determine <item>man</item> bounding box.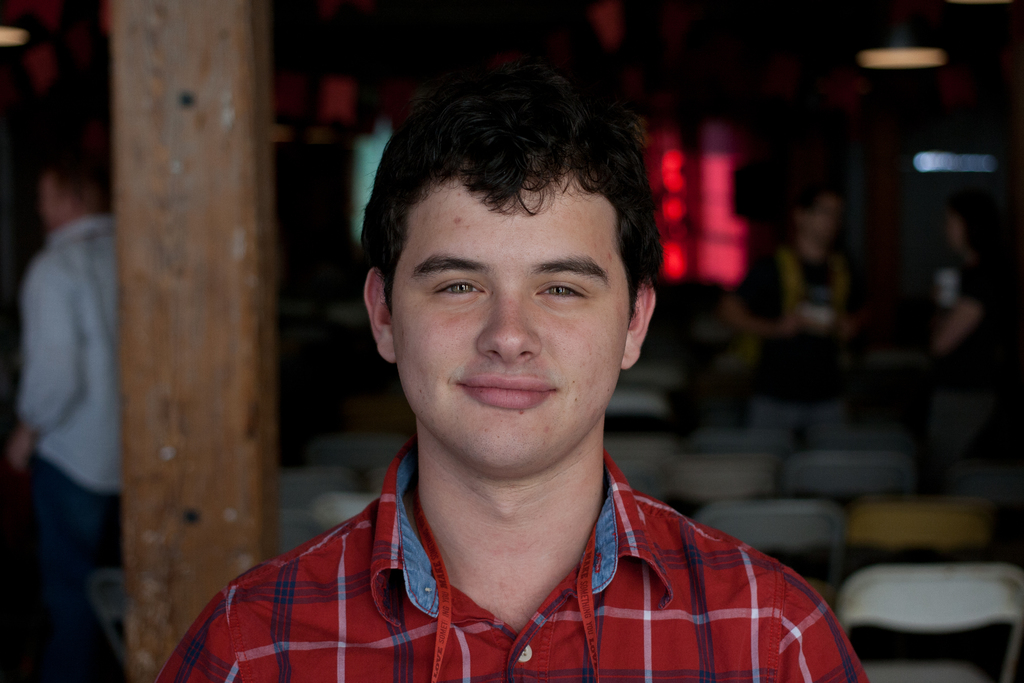
Determined: <bbox>183, 69, 894, 674</bbox>.
